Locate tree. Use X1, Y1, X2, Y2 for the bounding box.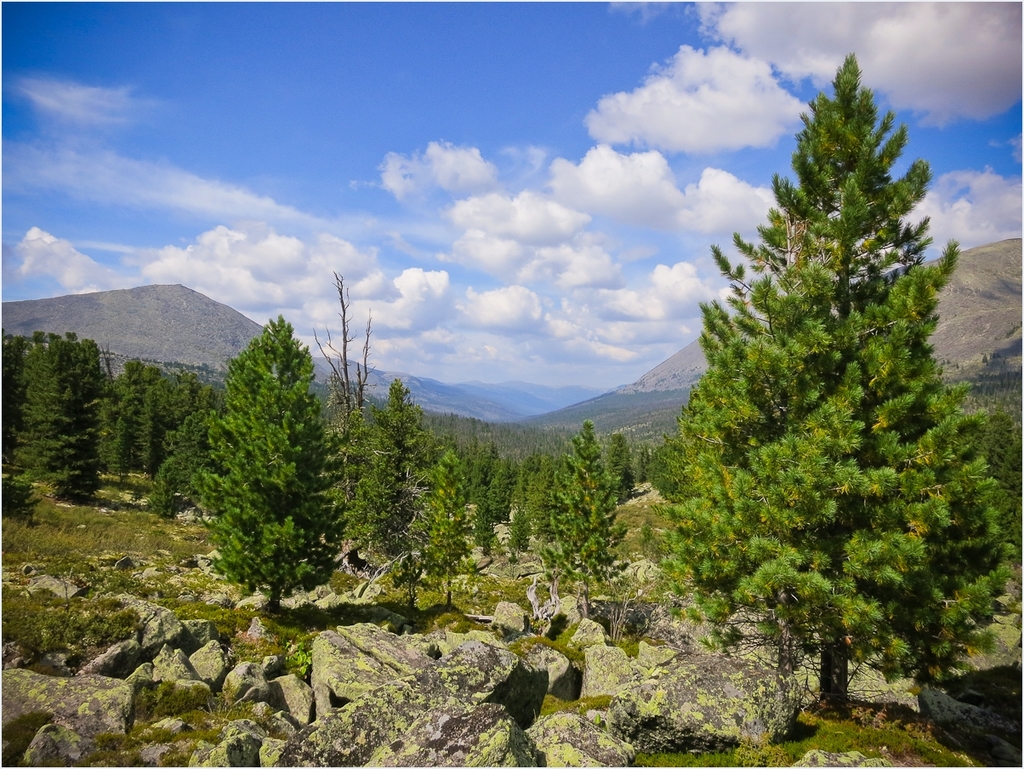
541, 428, 632, 611.
